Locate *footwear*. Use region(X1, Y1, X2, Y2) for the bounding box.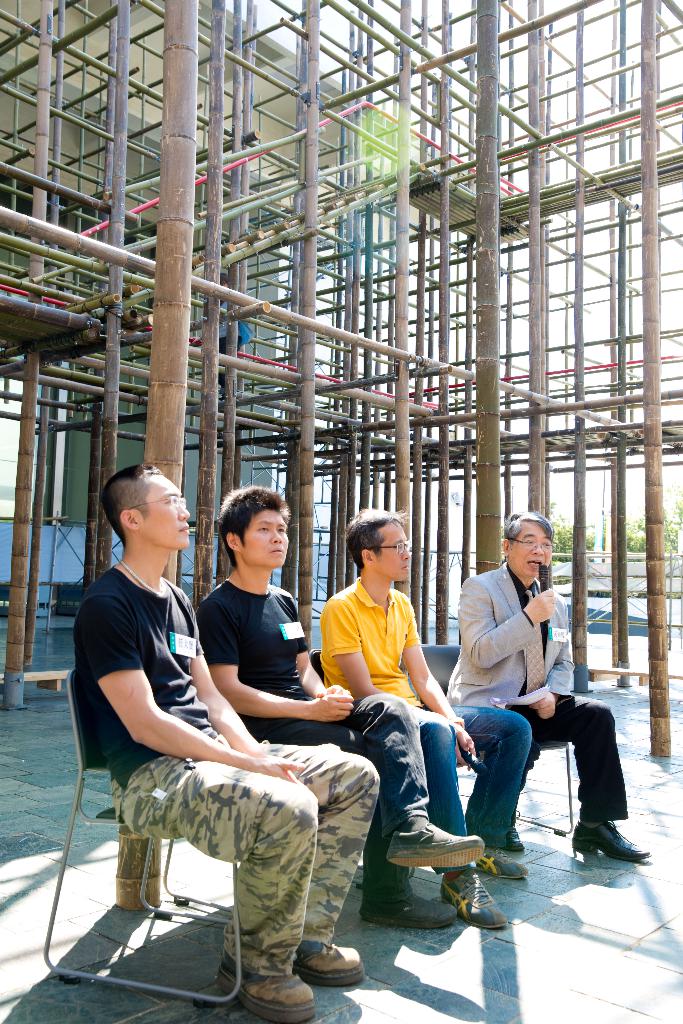
region(571, 819, 653, 867).
